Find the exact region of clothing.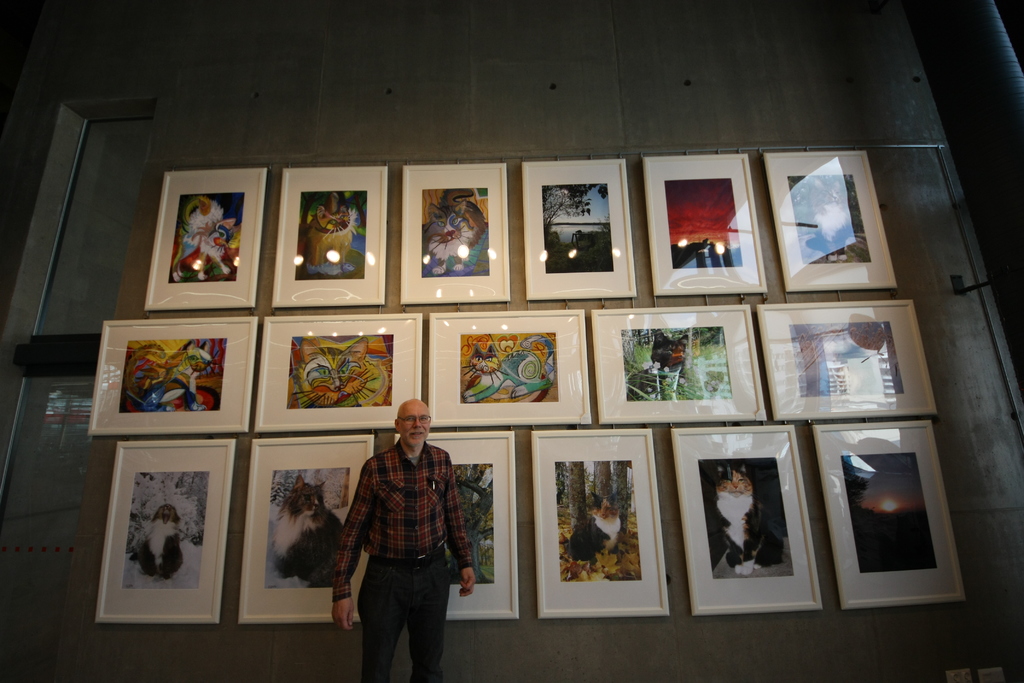
Exact region: bbox(332, 395, 470, 678).
